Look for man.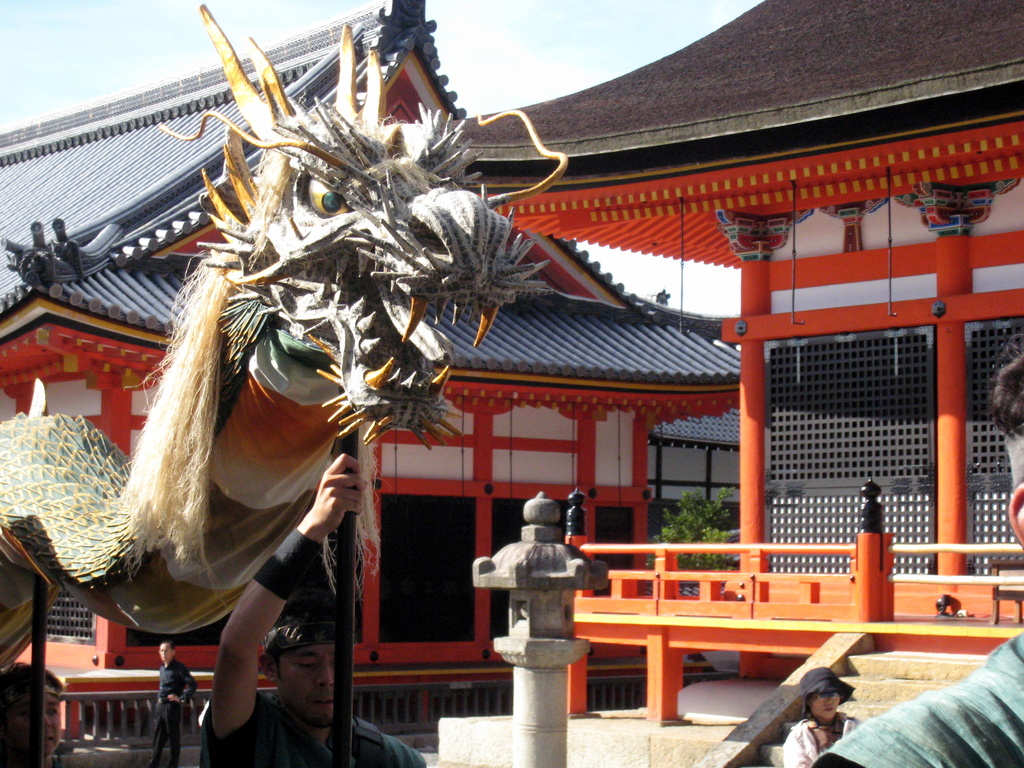
Found: select_region(150, 639, 192, 767).
